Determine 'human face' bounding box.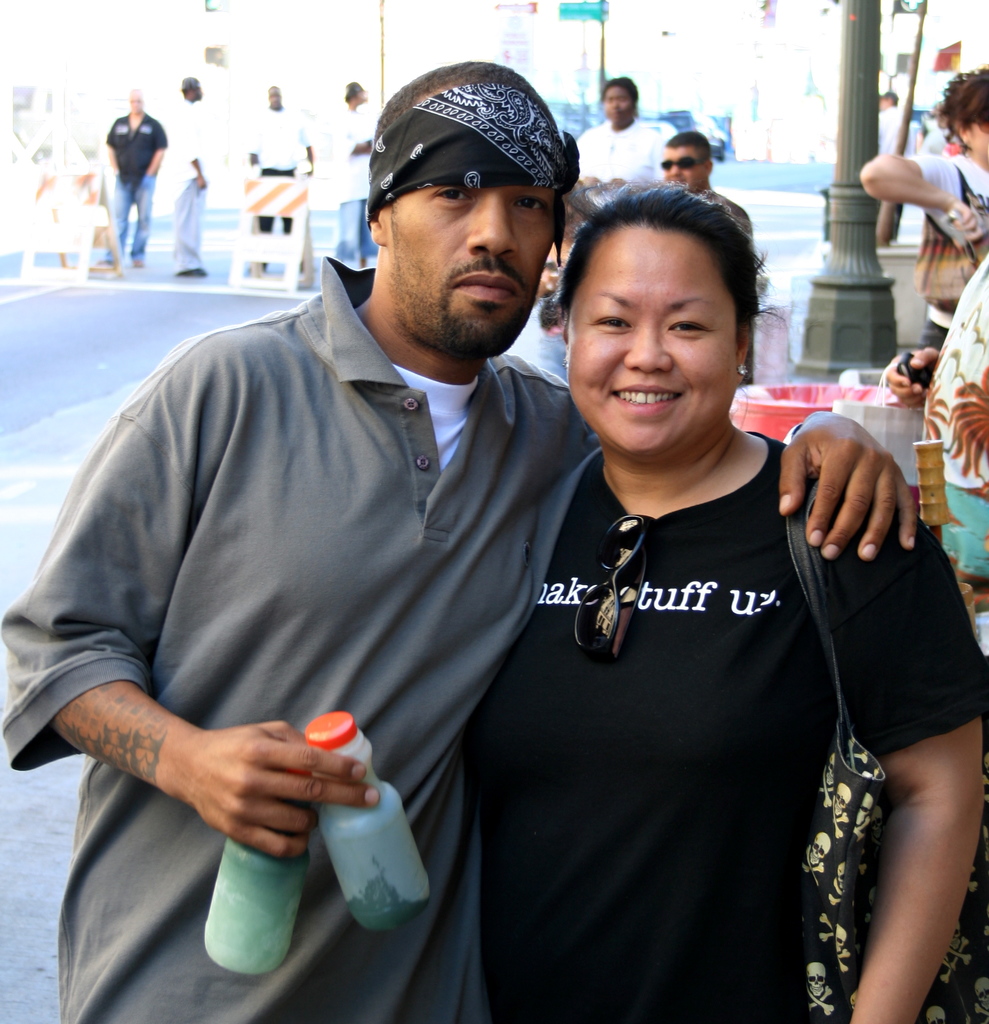
Determined: l=266, t=84, r=282, b=106.
